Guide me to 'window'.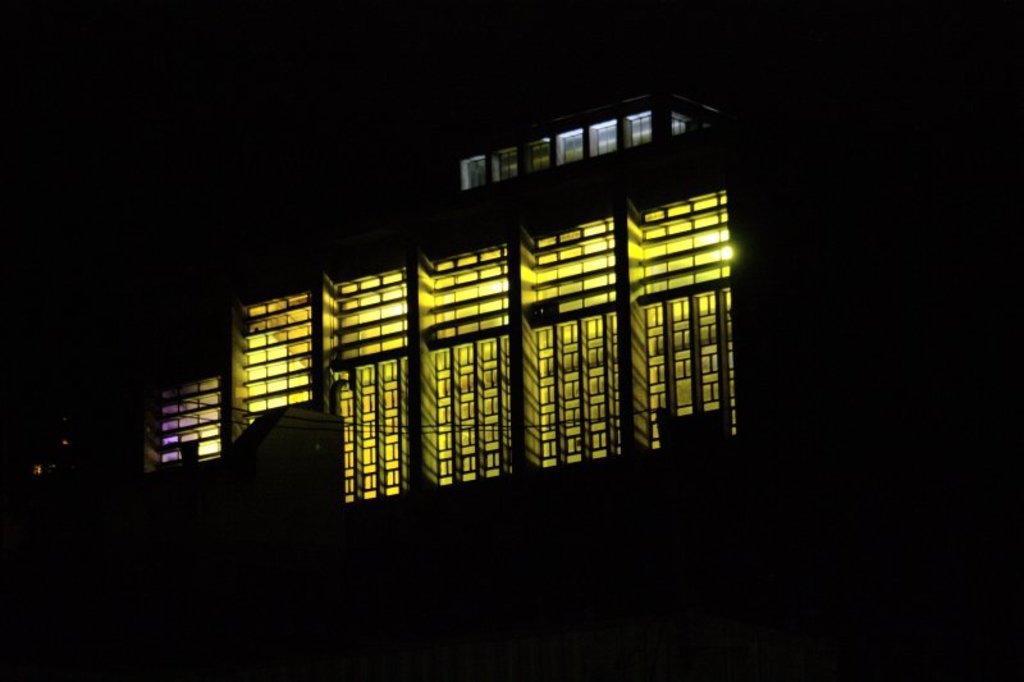
Guidance: detection(595, 124, 620, 152).
